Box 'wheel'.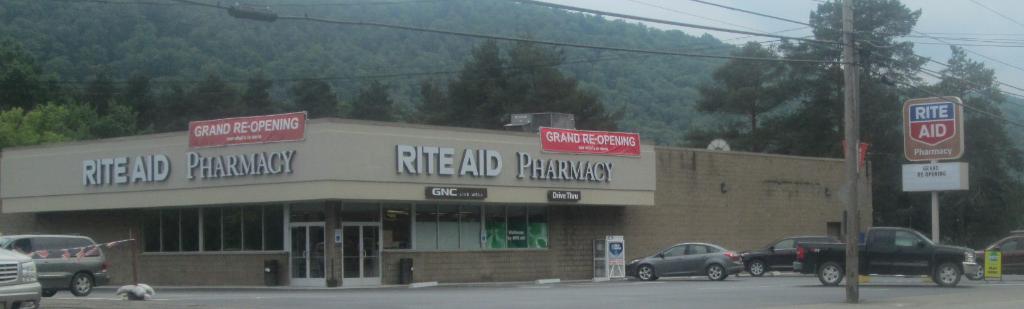
636/264/659/283.
